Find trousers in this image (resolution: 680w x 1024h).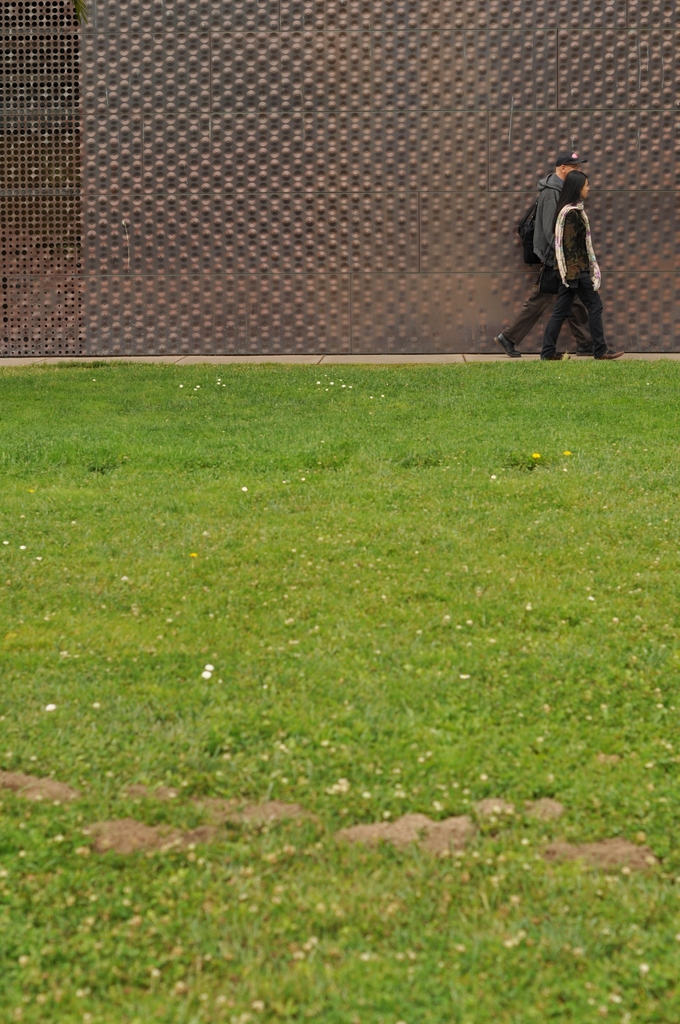
<region>542, 281, 608, 345</region>.
